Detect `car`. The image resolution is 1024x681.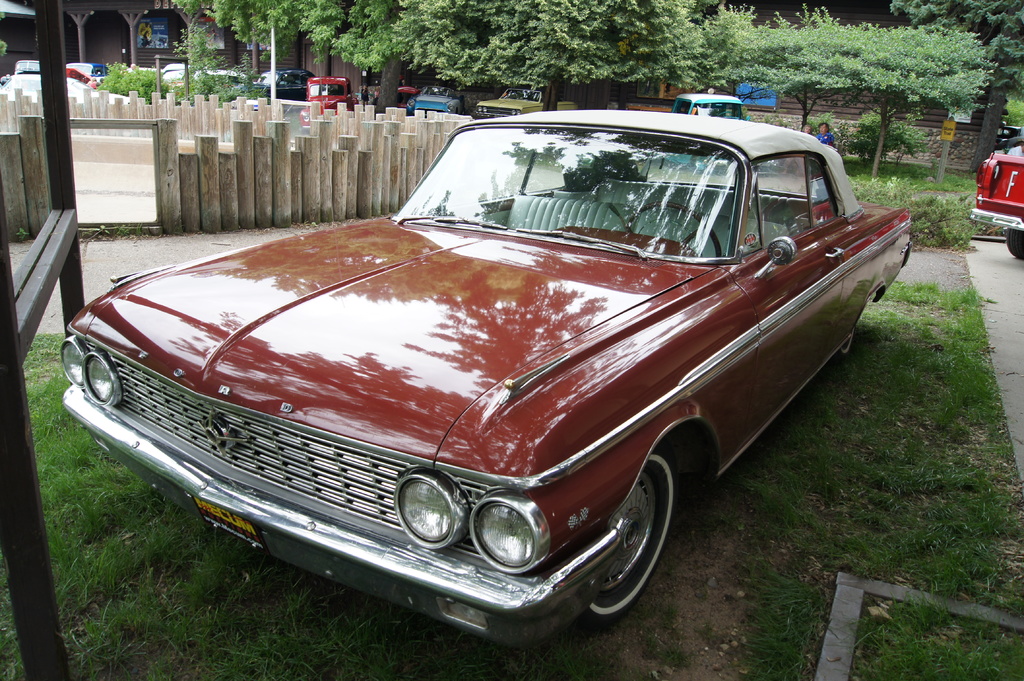
box(60, 111, 912, 650).
